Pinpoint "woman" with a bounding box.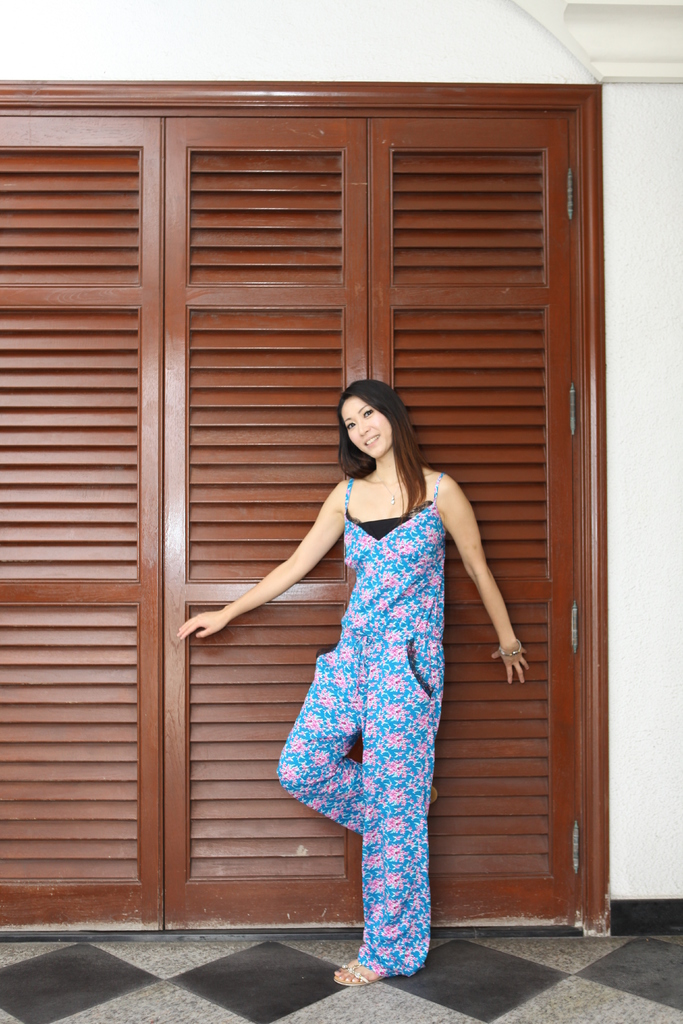
region(235, 317, 509, 947).
